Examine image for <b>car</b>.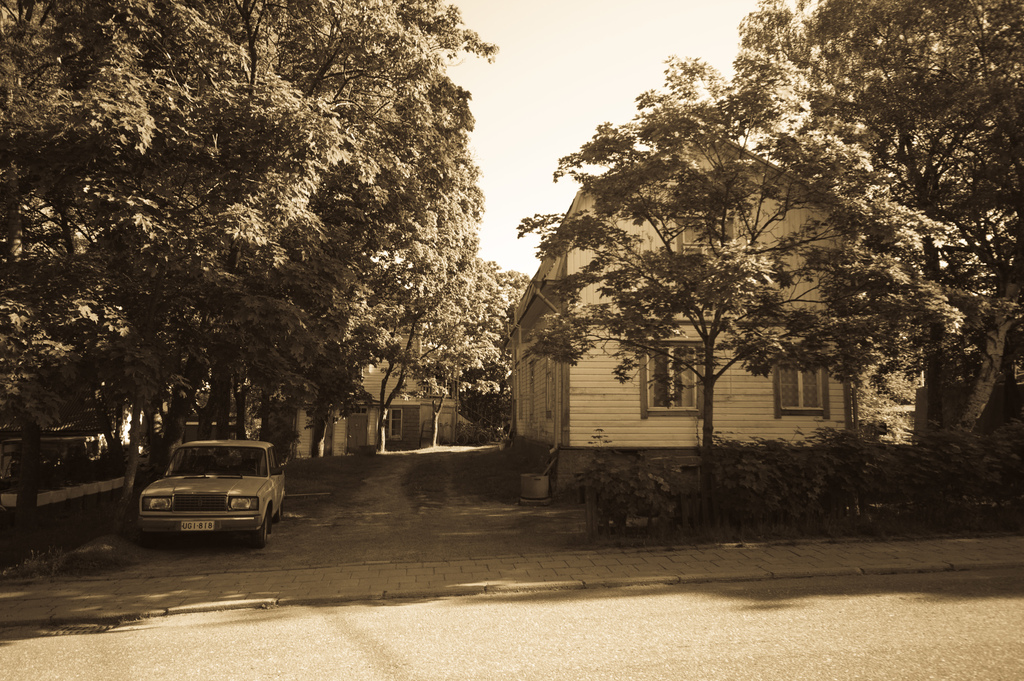
Examination result: left=127, top=441, right=282, bottom=551.
